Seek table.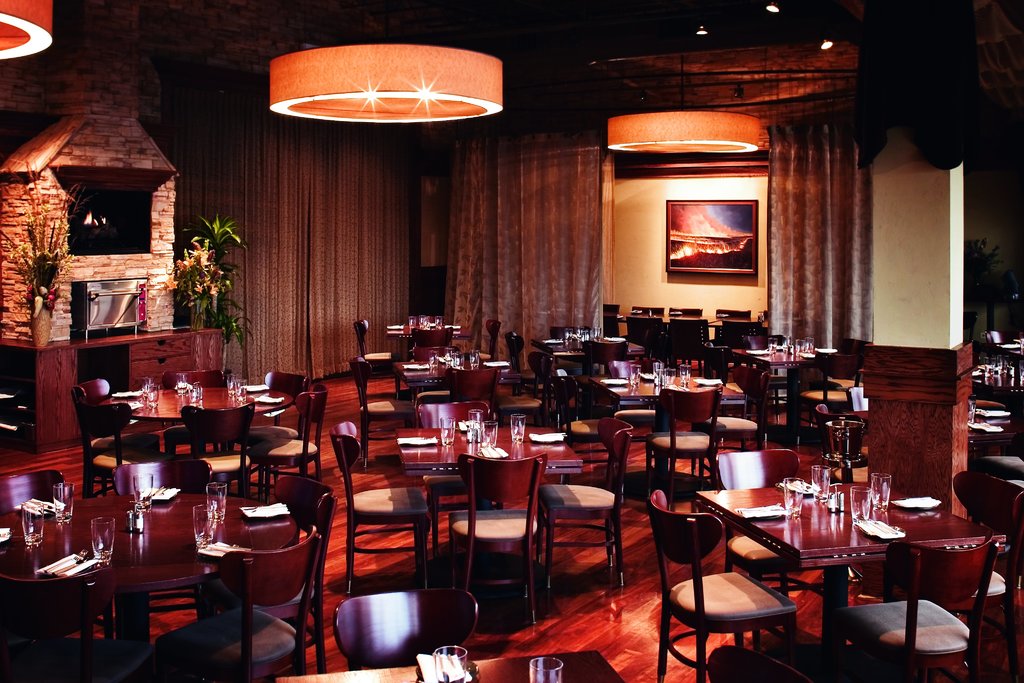
locate(387, 323, 473, 339).
